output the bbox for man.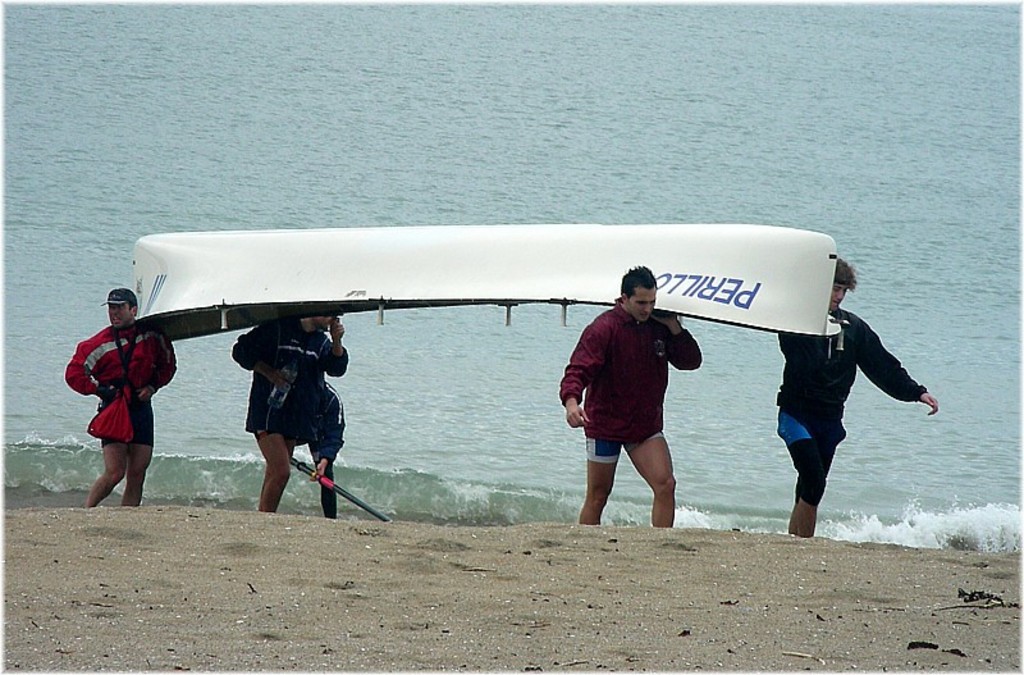
60:283:173:508.
